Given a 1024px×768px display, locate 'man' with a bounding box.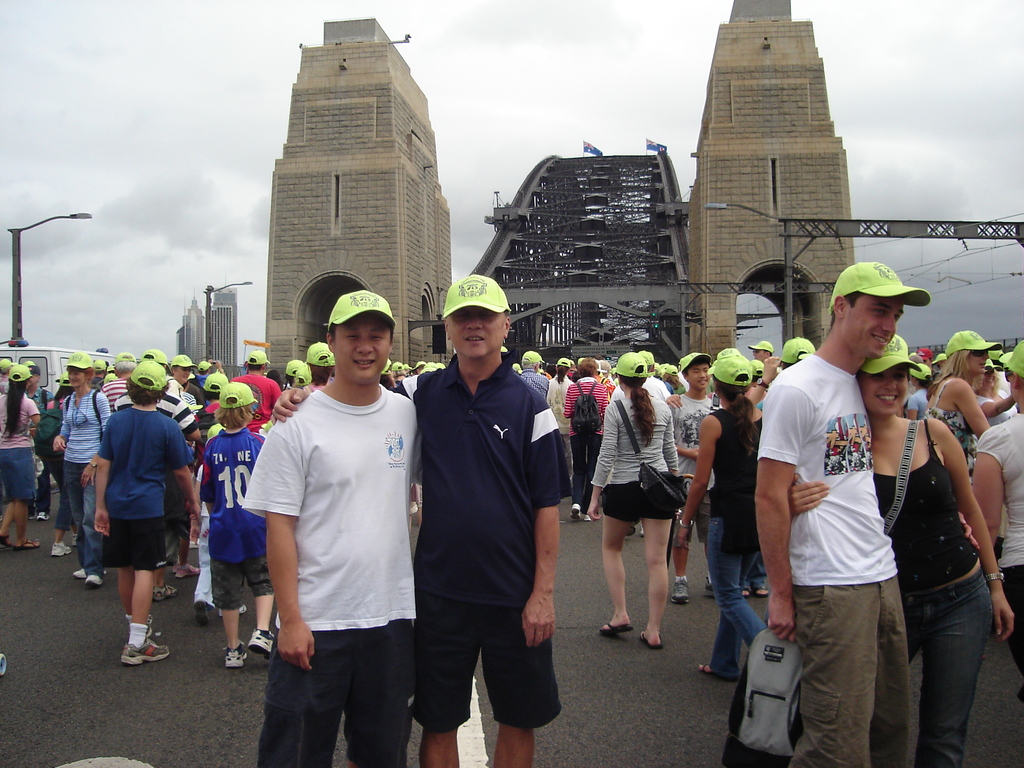
Located: [522,349,550,396].
